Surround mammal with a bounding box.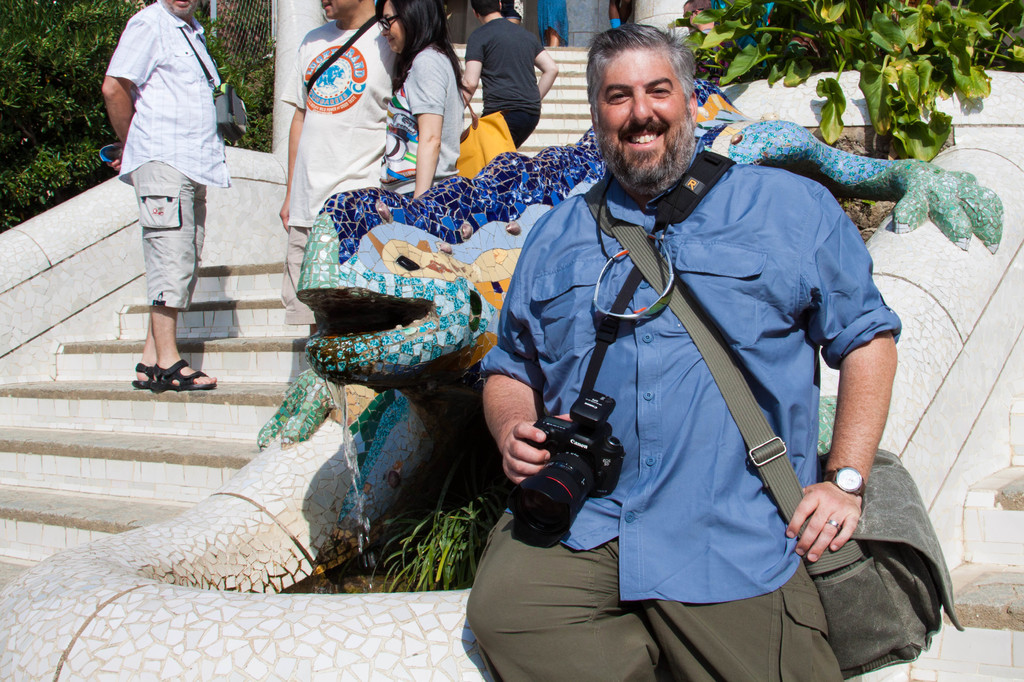
x1=463 y1=19 x2=900 y2=681.
